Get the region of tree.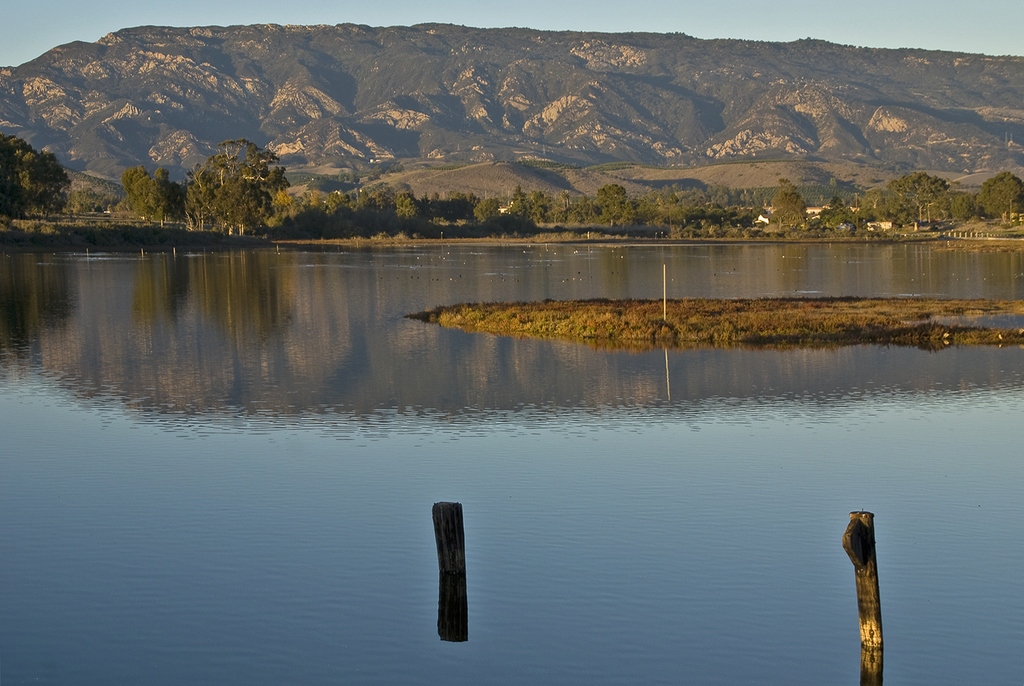
593, 182, 631, 225.
